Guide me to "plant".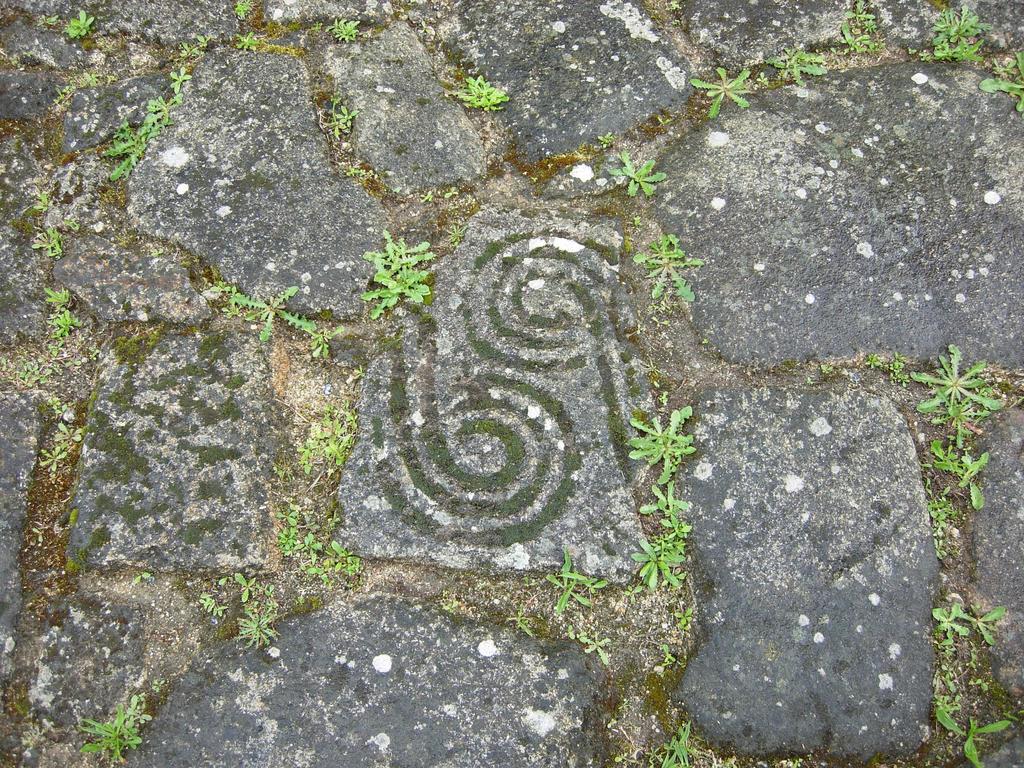
Guidance: 329, 102, 356, 138.
